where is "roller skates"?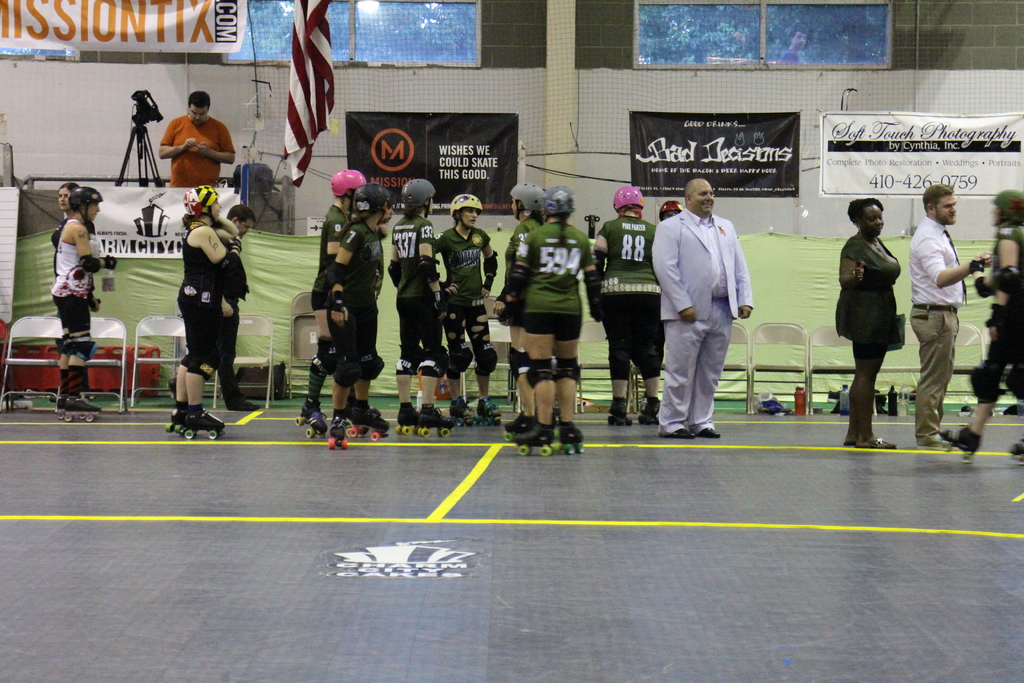
crop(182, 406, 224, 441).
